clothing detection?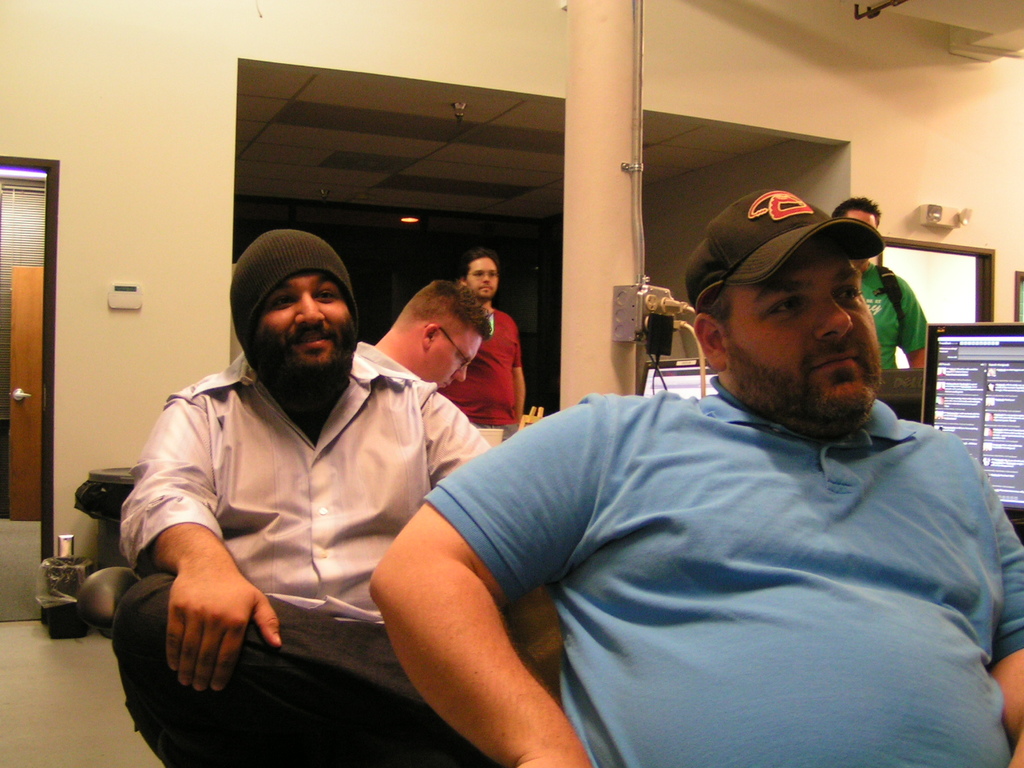
BBox(349, 338, 430, 378)
